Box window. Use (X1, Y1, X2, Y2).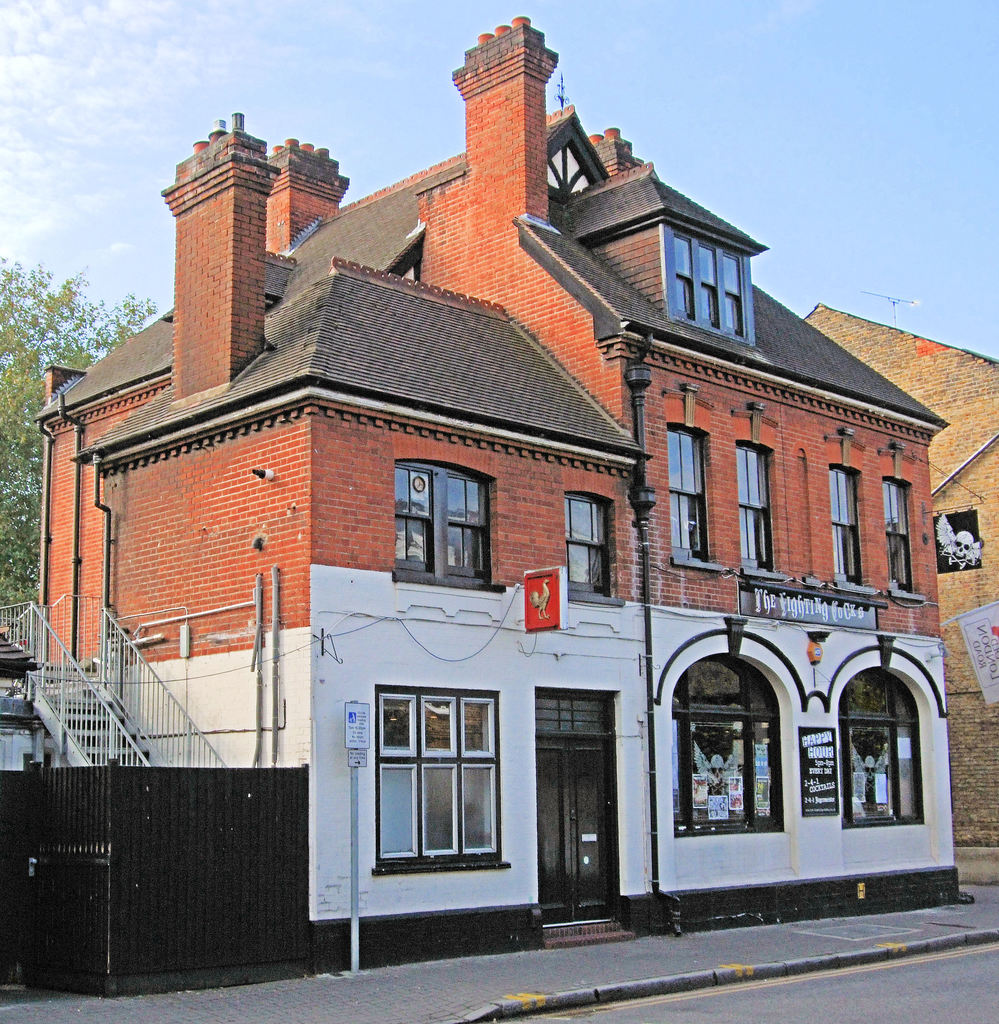
(560, 500, 609, 603).
